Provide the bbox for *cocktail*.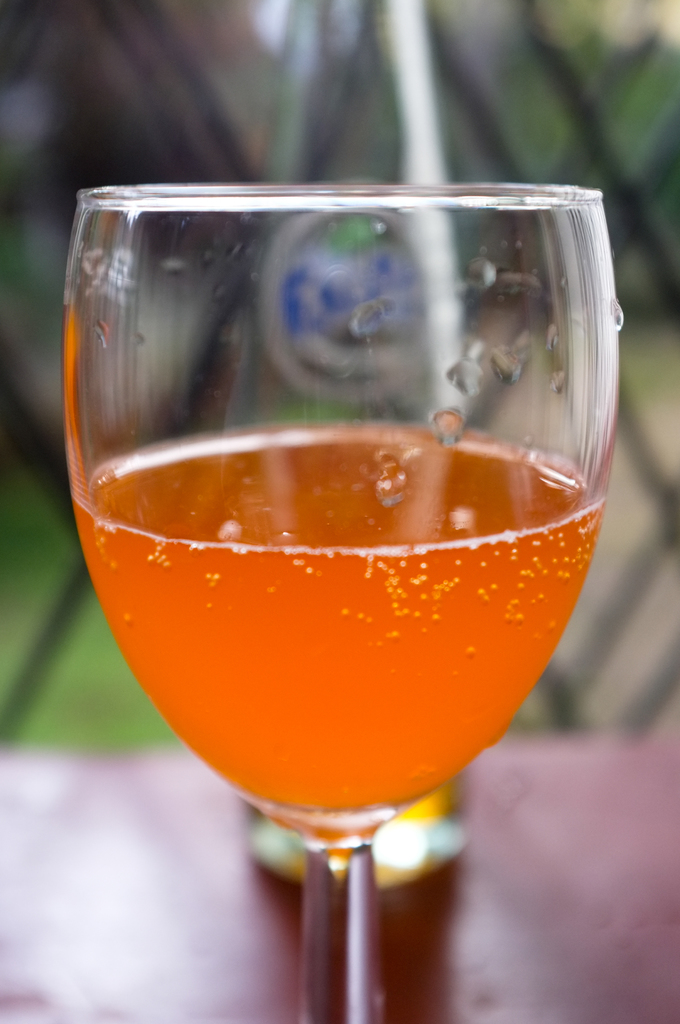
bbox=[60, 178, 622, 1023].
